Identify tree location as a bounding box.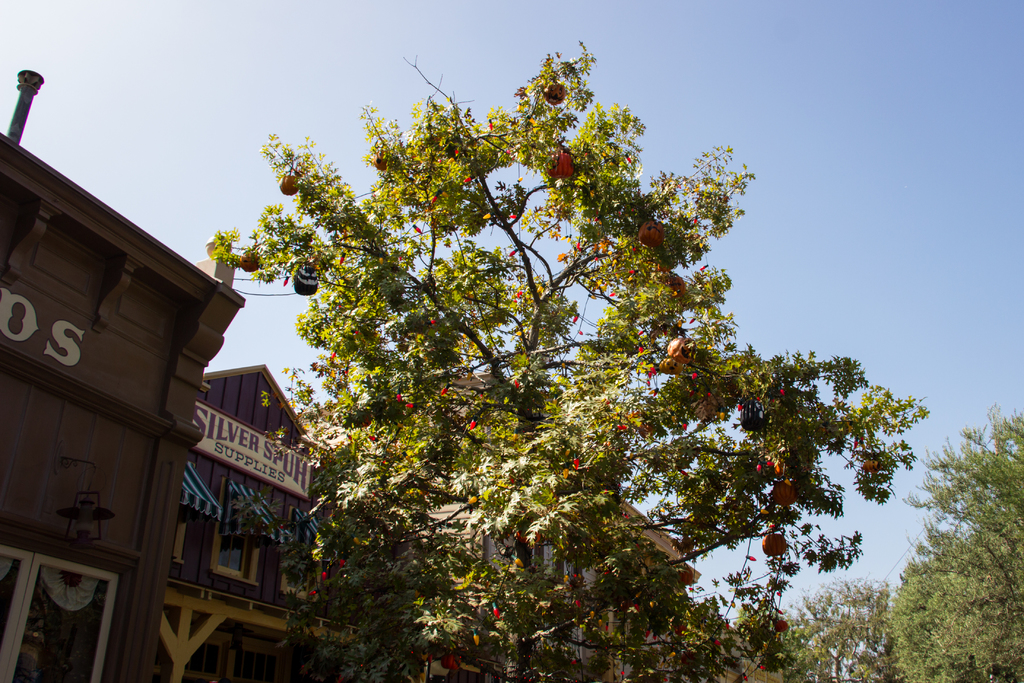
{"left": 885, "top": 399, "right": 1023, "bottom": 682}.
